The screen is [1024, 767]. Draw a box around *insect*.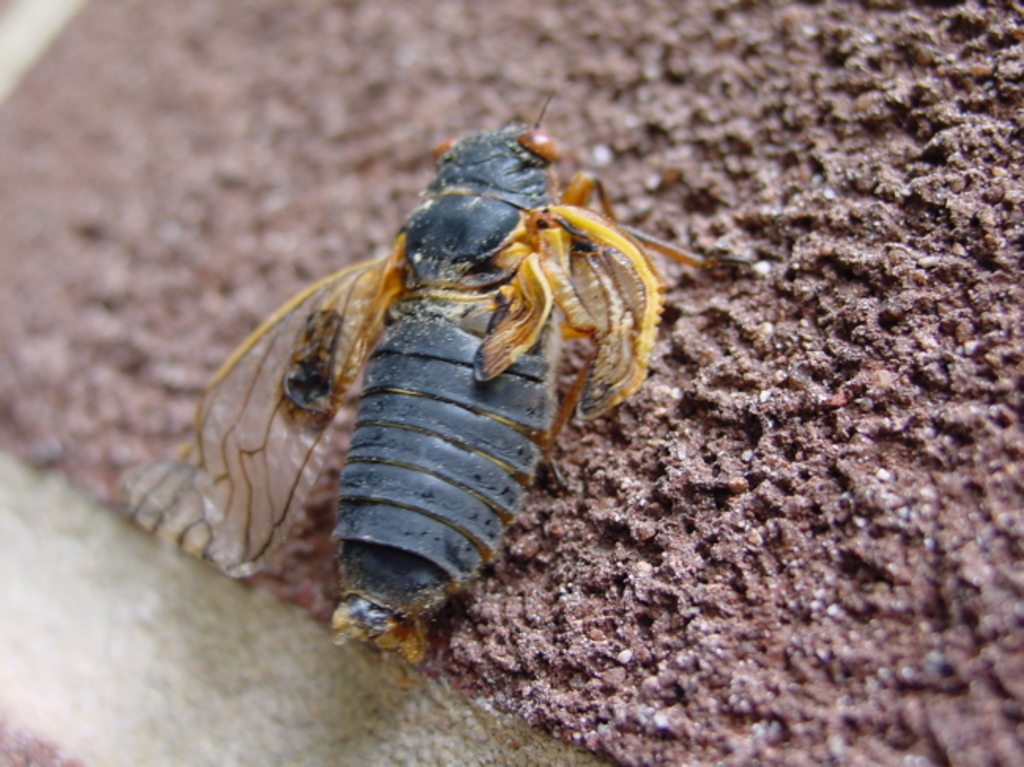
{"x1": 117, "y1": 83, "x2": 701, "y2": 663}.
